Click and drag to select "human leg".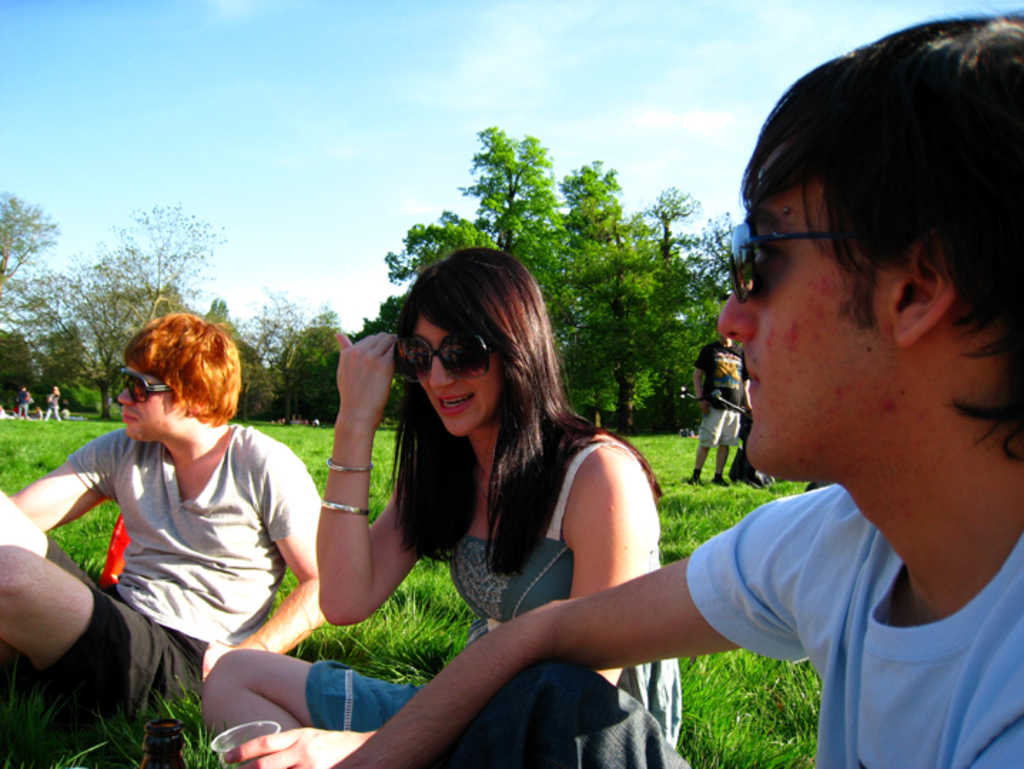
Selection: bbox(200, 645, 415, 743).
